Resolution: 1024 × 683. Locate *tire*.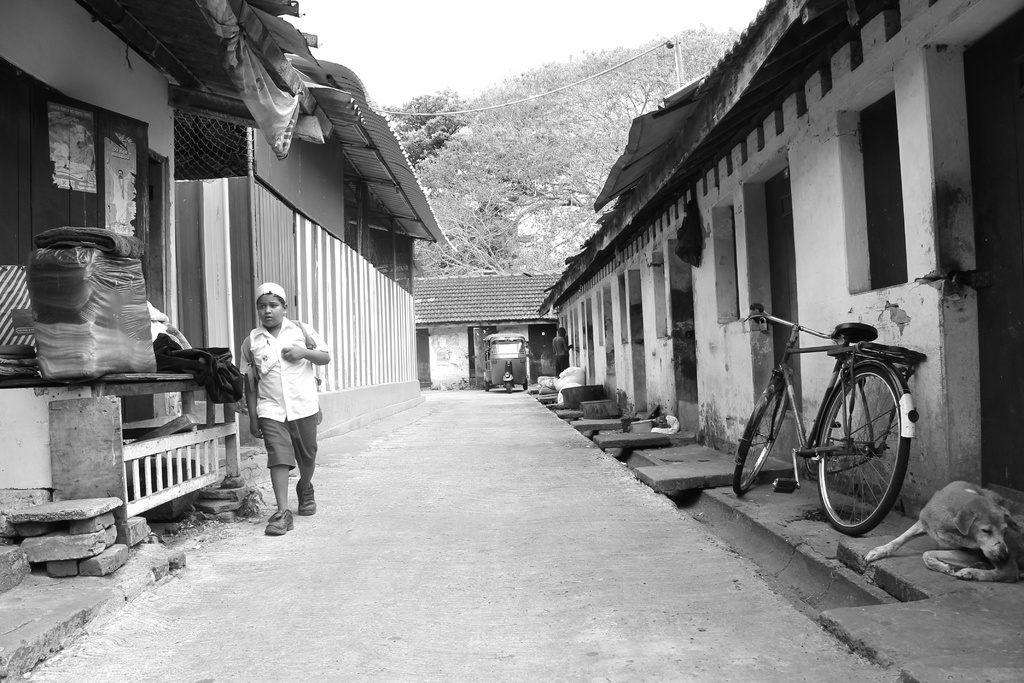
816 359 911 543.
